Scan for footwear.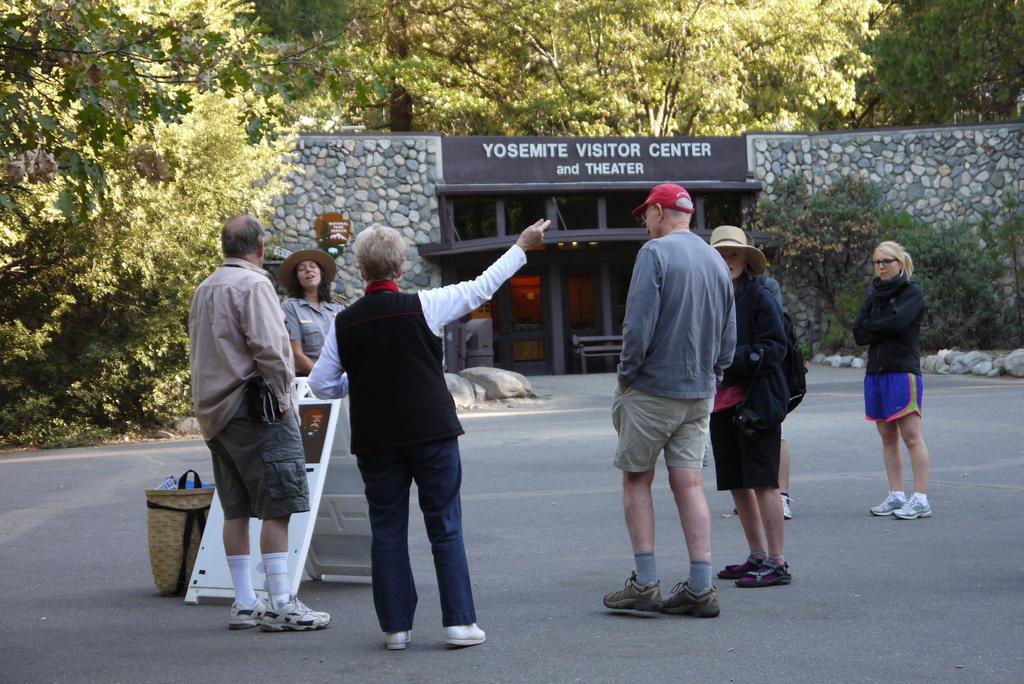
Scan result: [x1=892, y1=494, x2=934, y2=522].
